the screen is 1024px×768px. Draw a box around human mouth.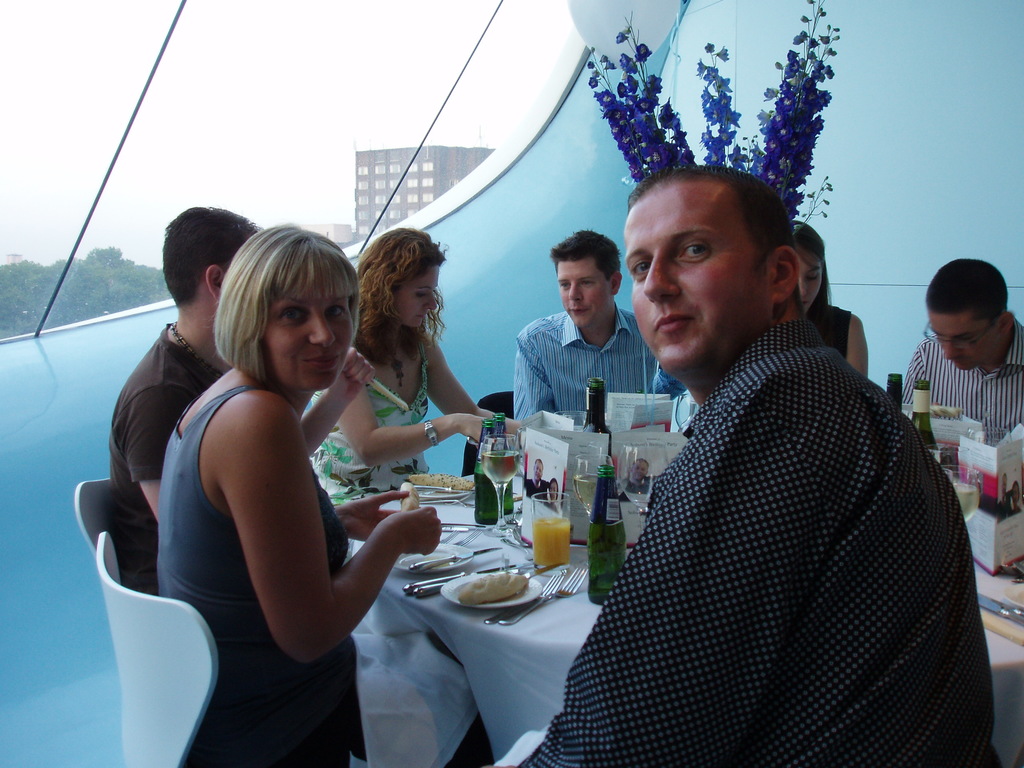
[x1=805, y1=300, x2=808, y2=309].
